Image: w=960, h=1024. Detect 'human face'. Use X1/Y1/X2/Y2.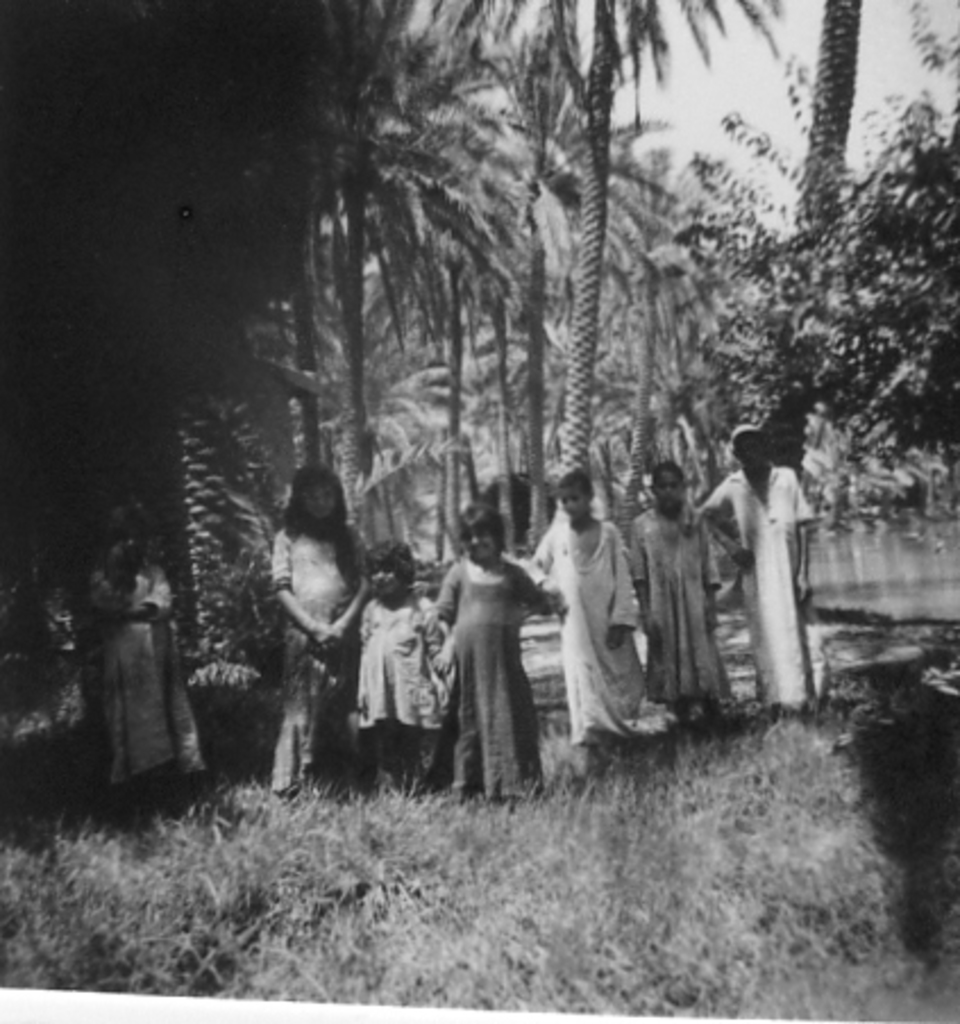
374/563/402/595.
